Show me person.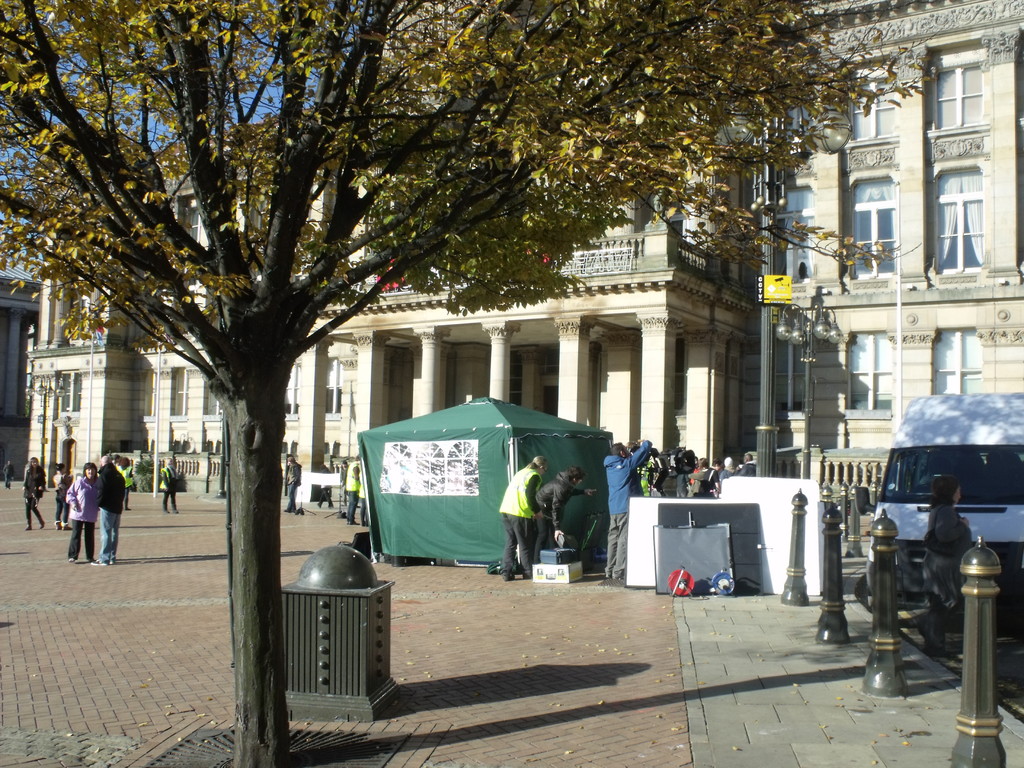
person is here: rect(159, 452, 196, 511).
